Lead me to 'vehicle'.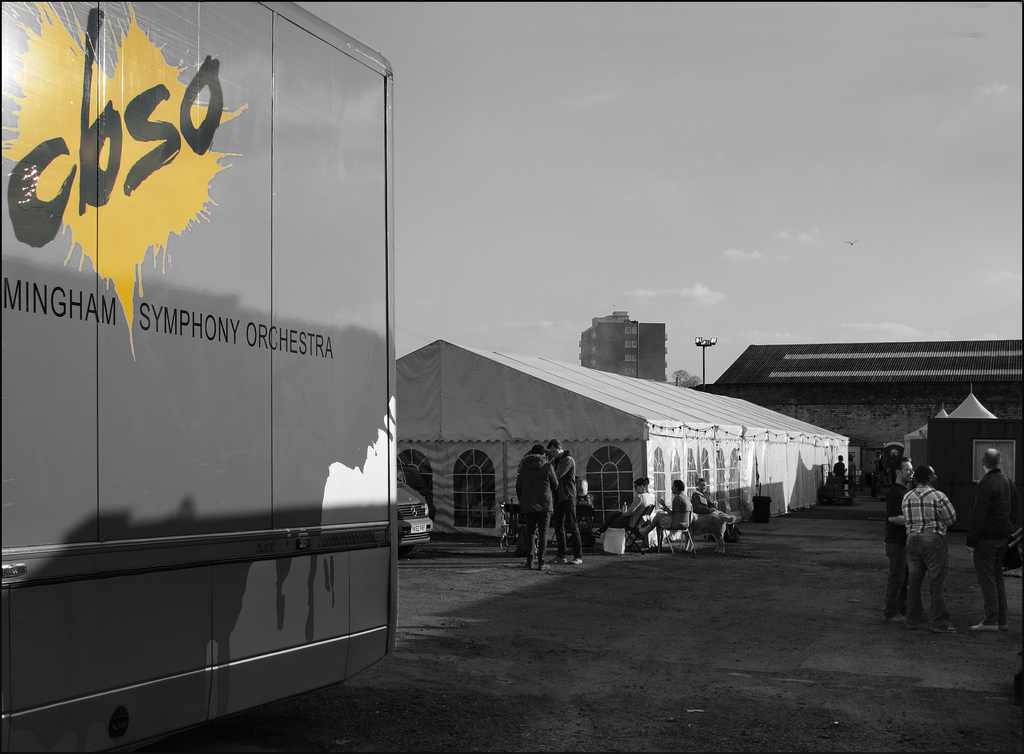
Lead to box=[45, 0, 403, 689].
